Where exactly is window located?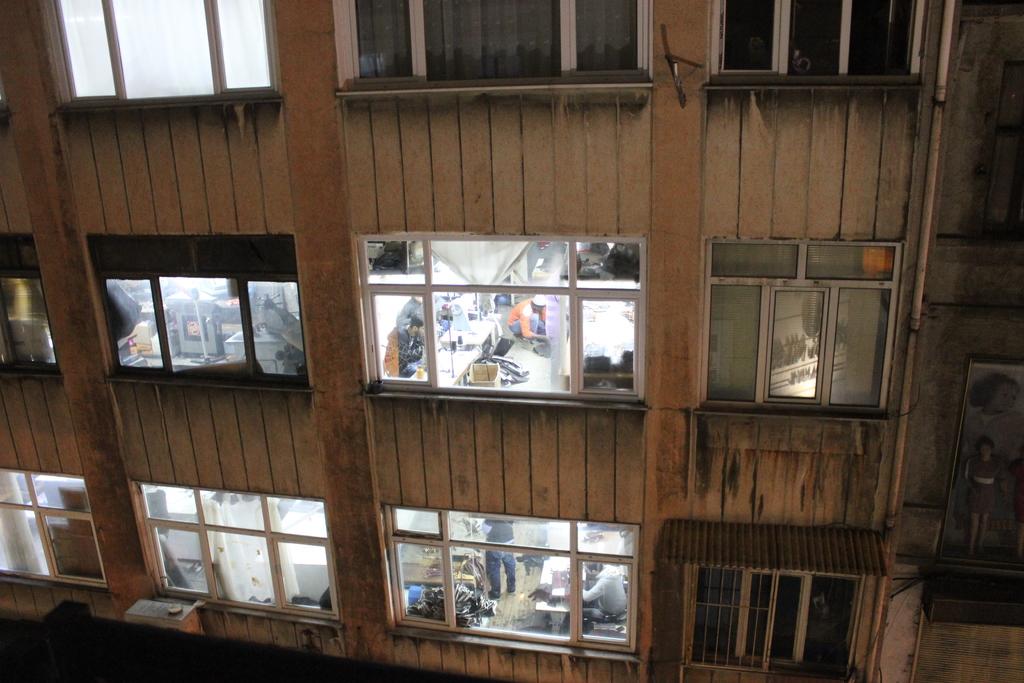
Its bounding box is [680, 561, 865, 682].
